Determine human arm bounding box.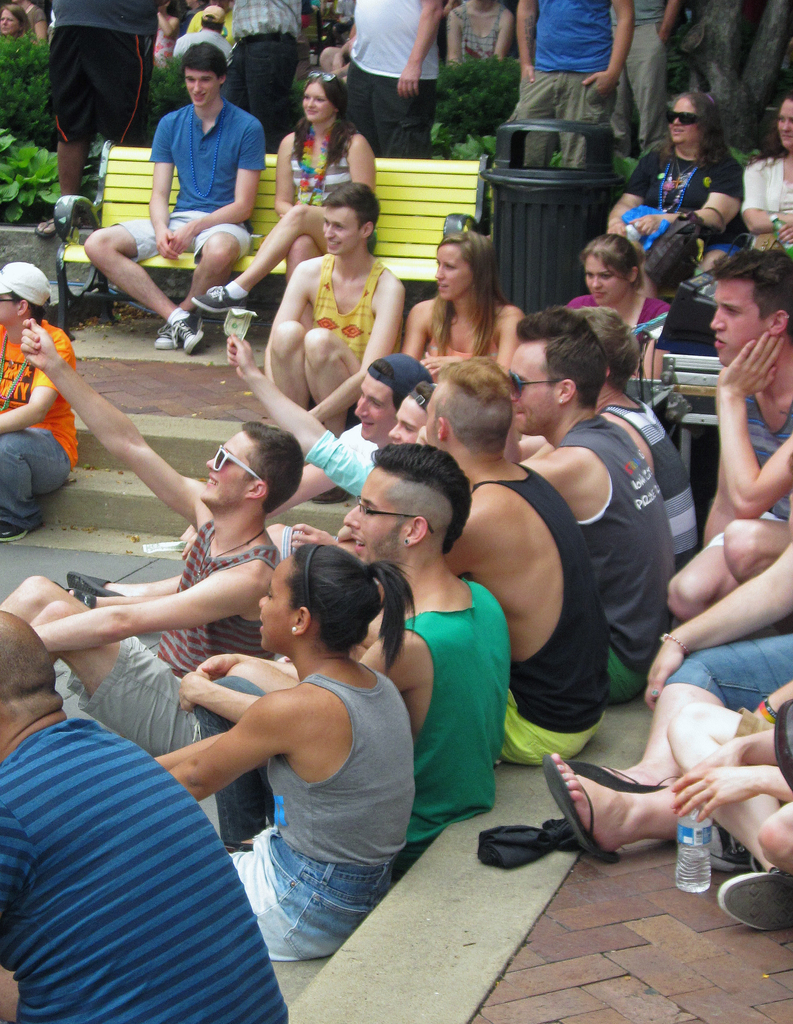
Determined: BBox(477, 281, 515, 376).
